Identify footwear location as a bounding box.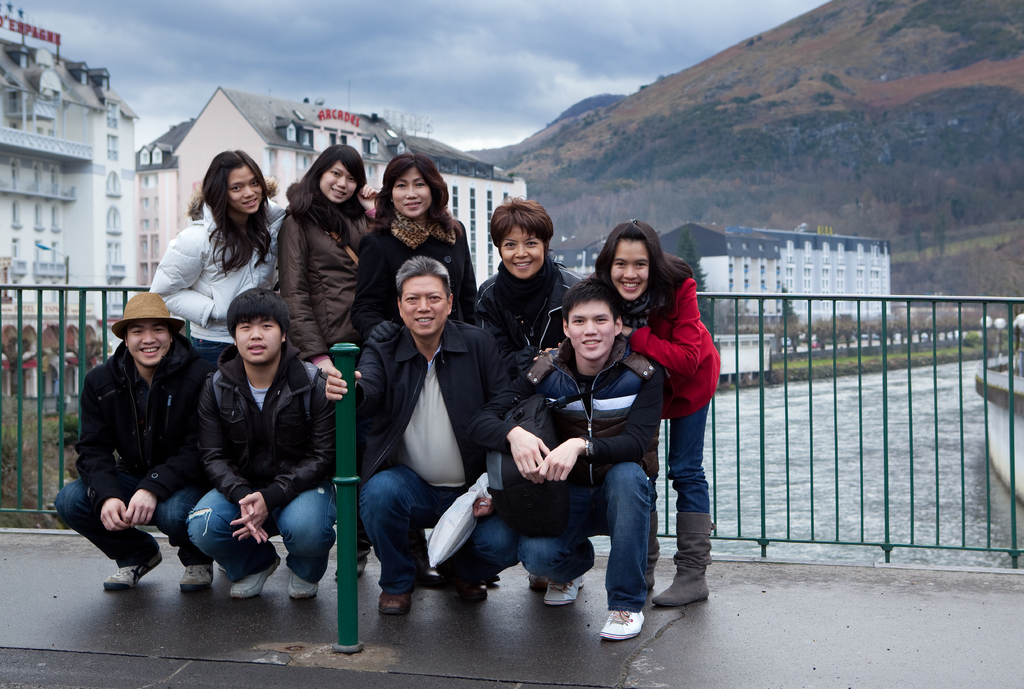
bbox(99, 550, 163, 591).
